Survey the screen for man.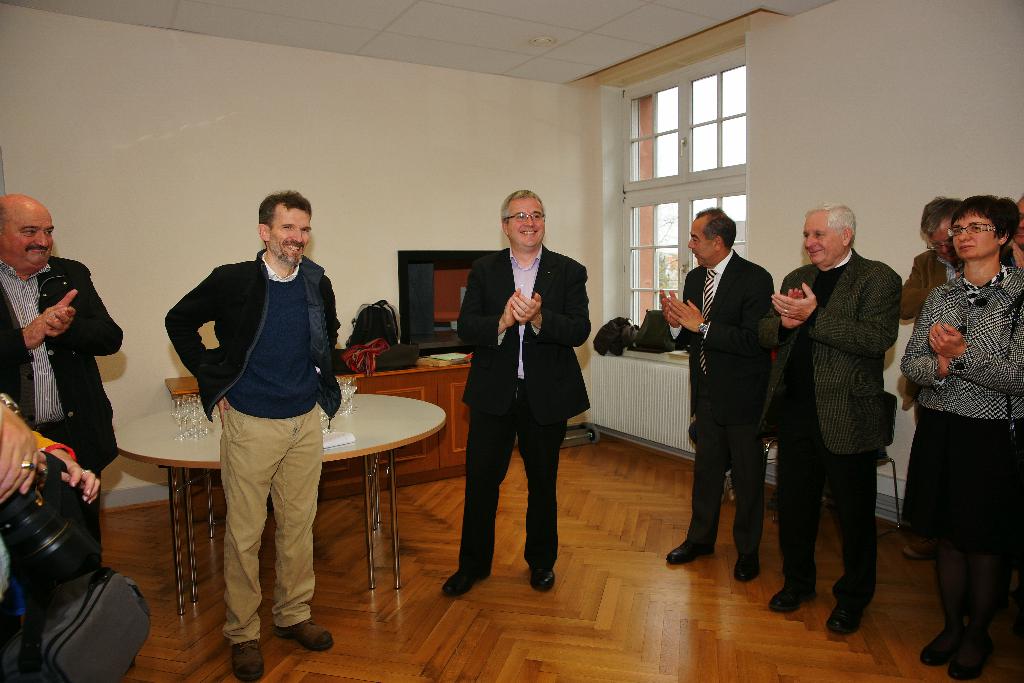
Survey found: (x1=0, y1=188, x2=130, y2=495).
